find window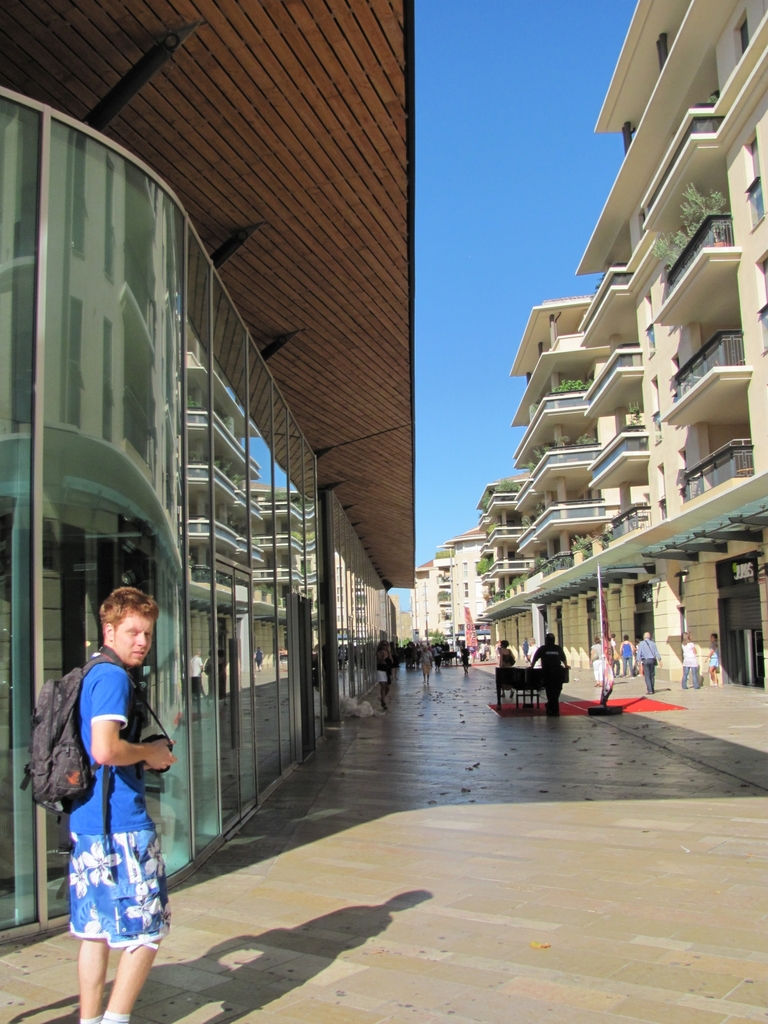
(x1=34, y1=181, x2=166, y2=525)
